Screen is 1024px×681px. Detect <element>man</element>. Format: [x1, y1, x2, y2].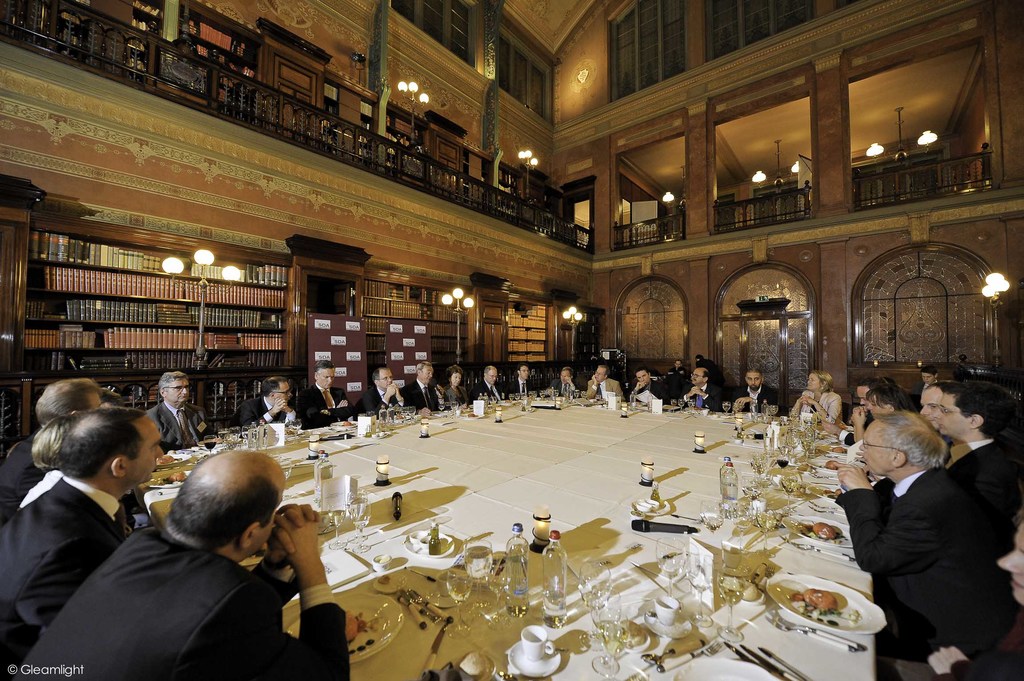
[0, 382, 99, 497].
